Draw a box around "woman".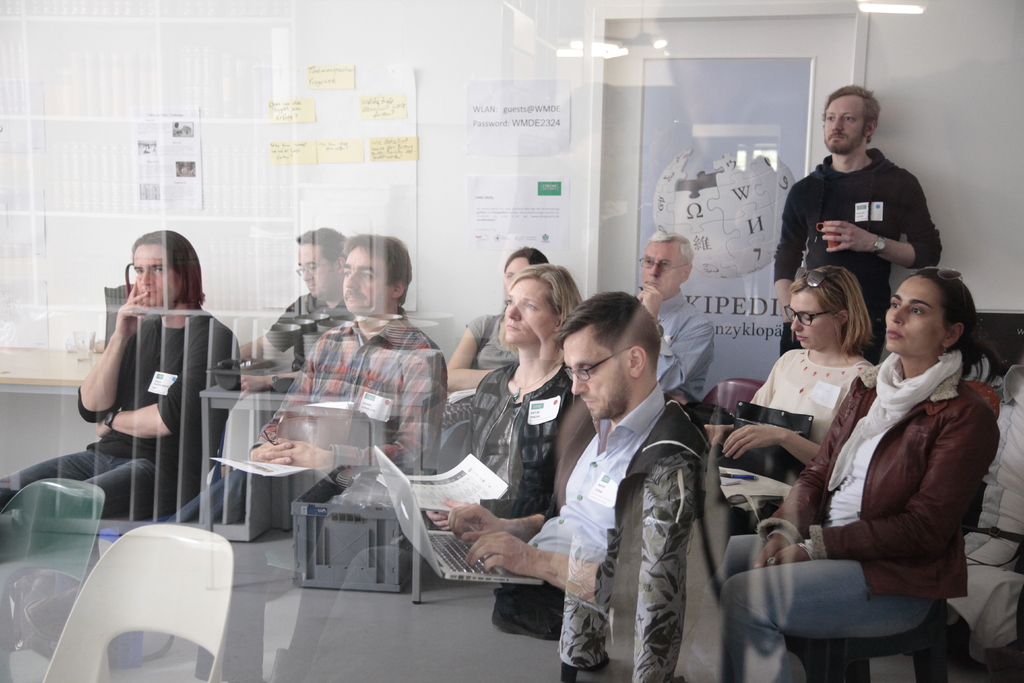
431, 269, 596, 537.
